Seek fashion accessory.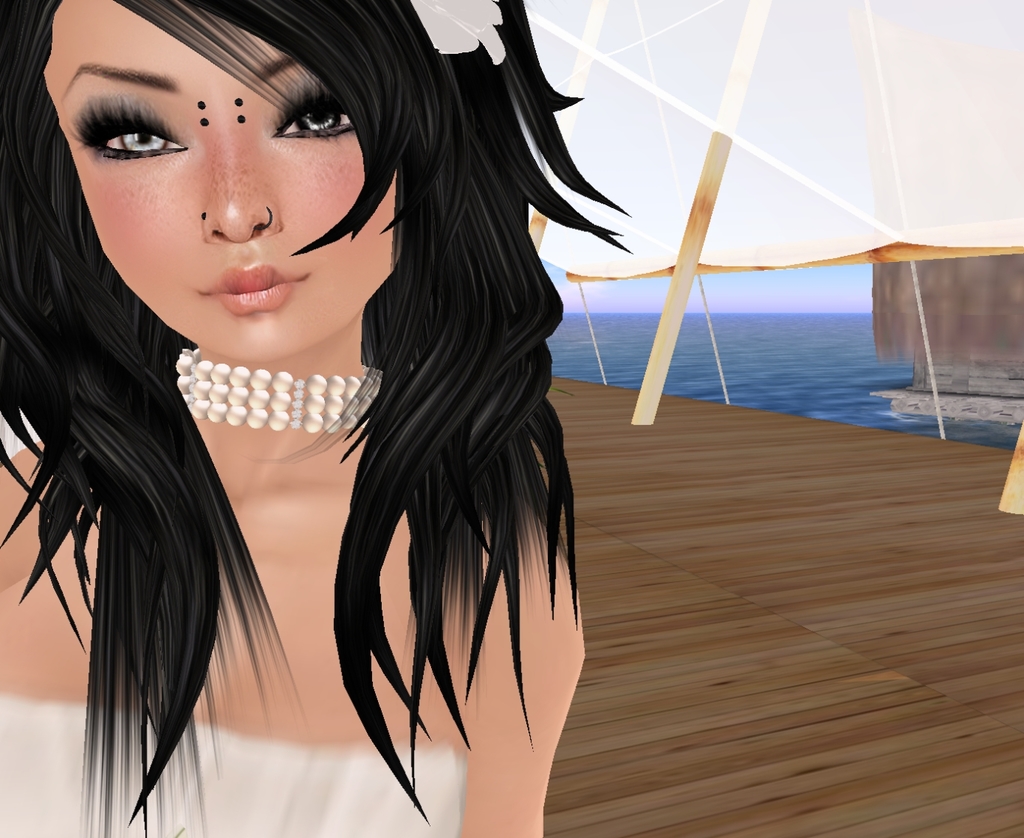
x1=171, y1=343, x2=387, y2=429.
